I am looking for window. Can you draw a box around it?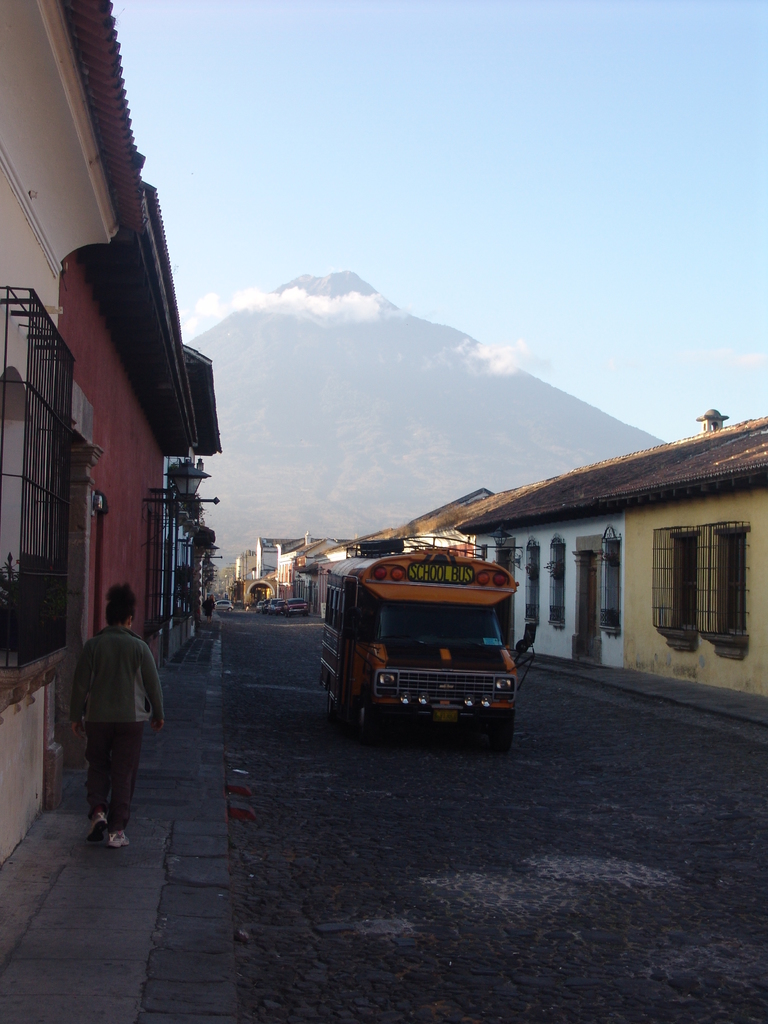
Sure, the bounding box is <box>650,509,710,662</box>.
